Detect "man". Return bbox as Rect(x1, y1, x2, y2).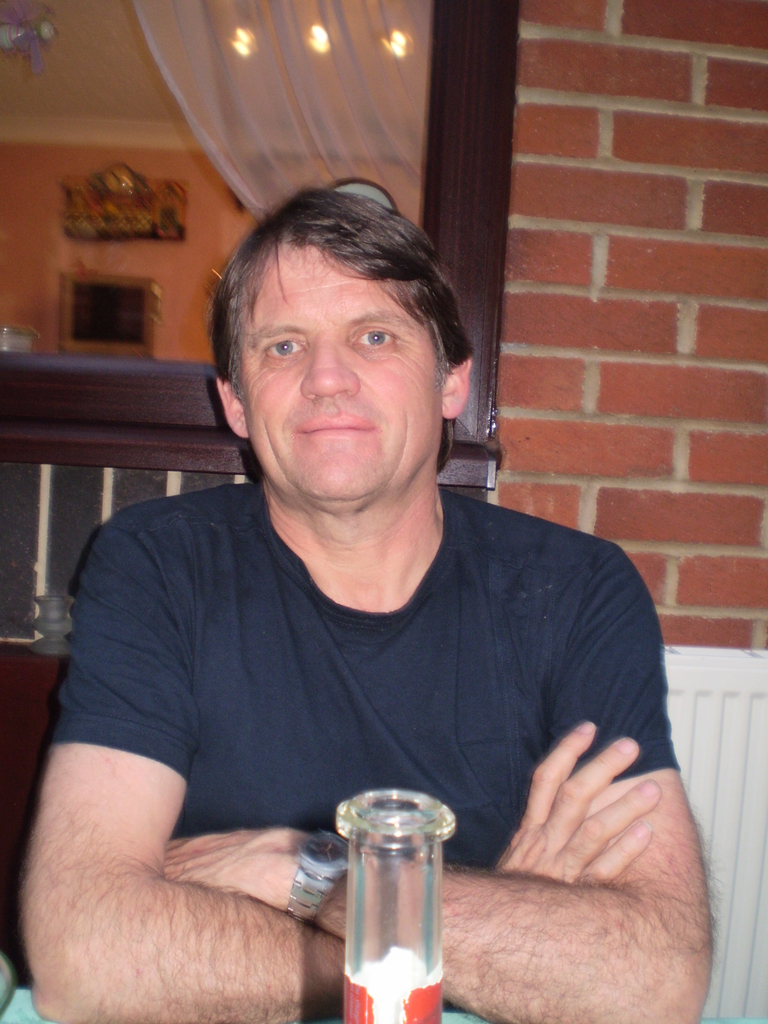
Rect(15, 178, 714, 1000).
